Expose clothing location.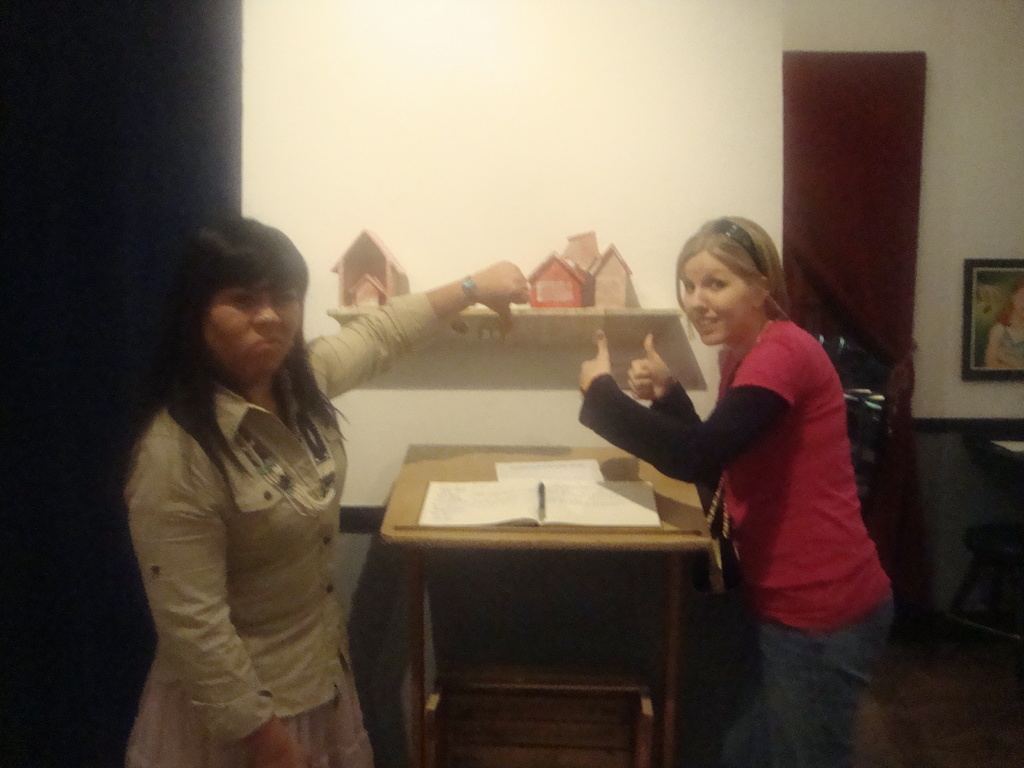
Exposed at 573,310,900,767.
